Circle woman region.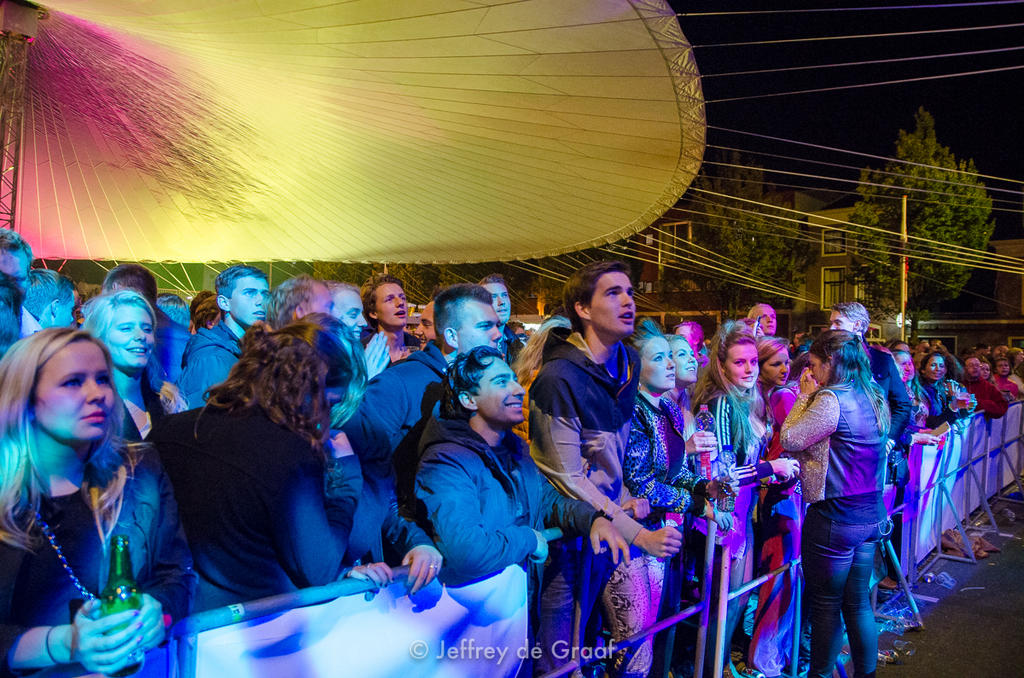
Region: 1003/347/1023/396.
